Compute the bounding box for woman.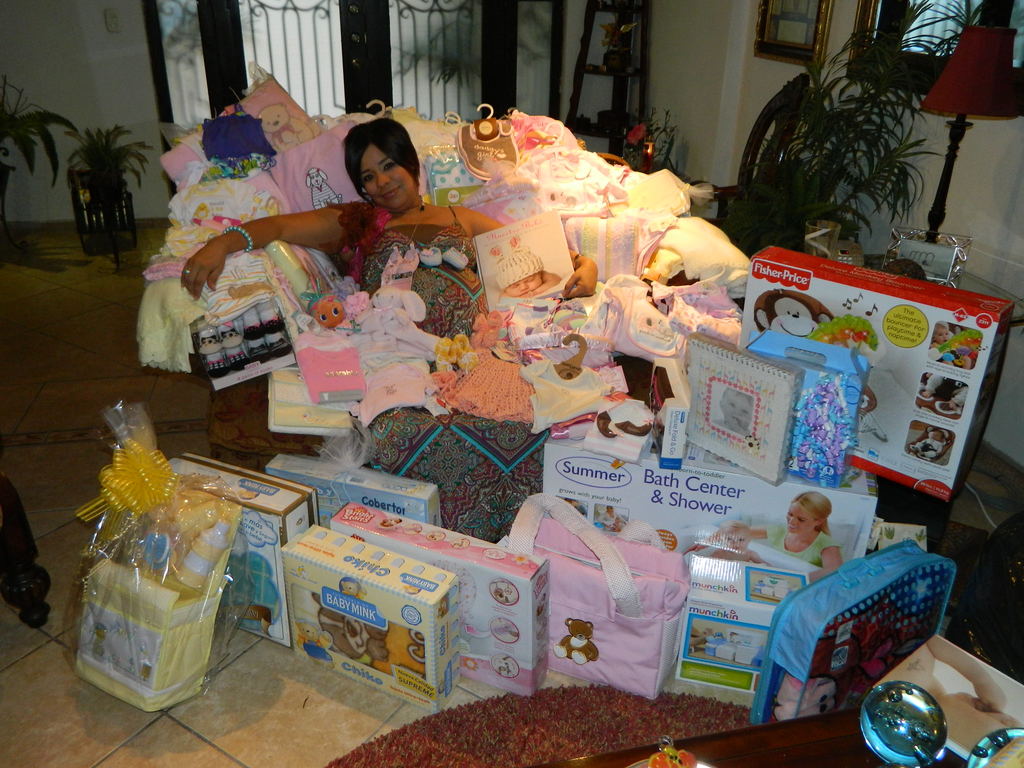
(165,113,593,545).
